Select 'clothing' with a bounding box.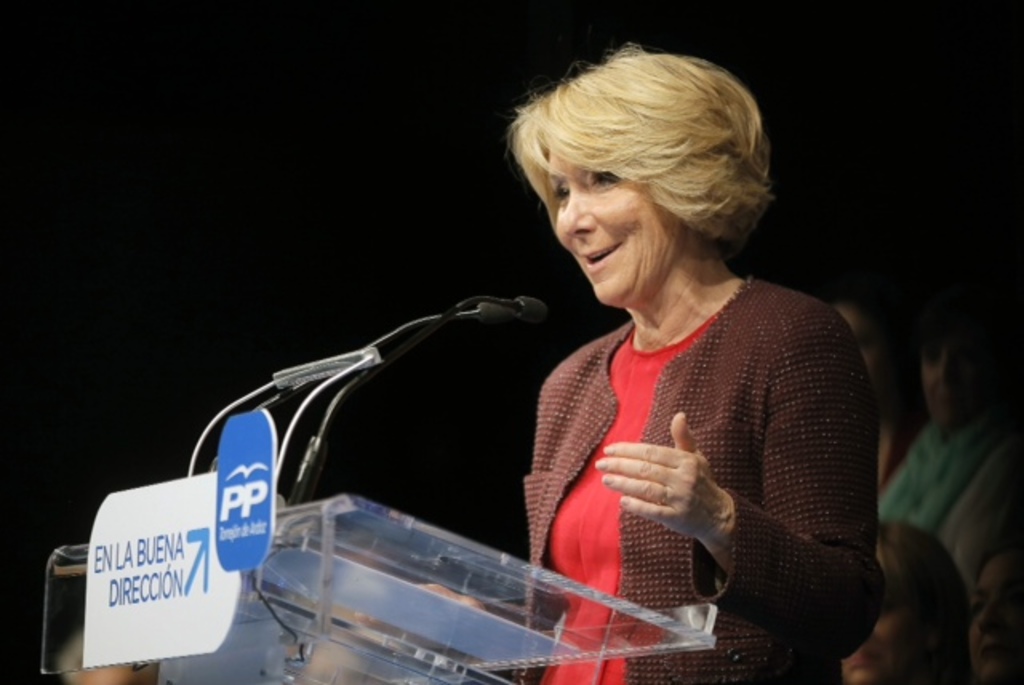
select_region(498, 235, 882, 675).
